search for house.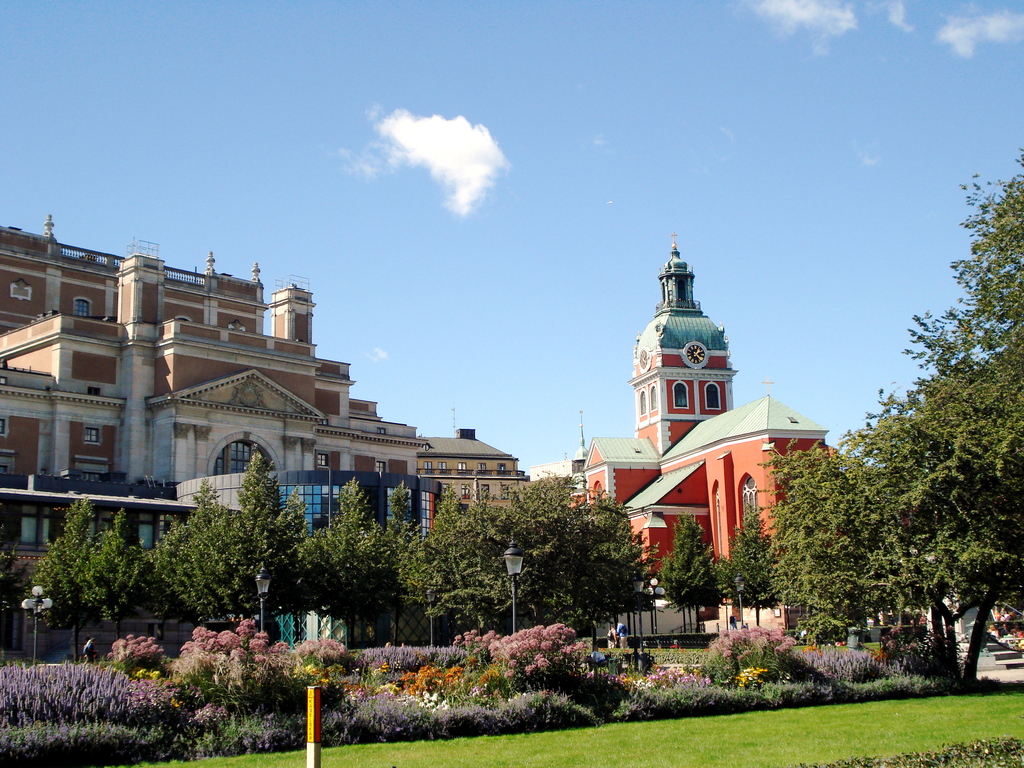
Found at BBox(567, 245, 838, 564).
